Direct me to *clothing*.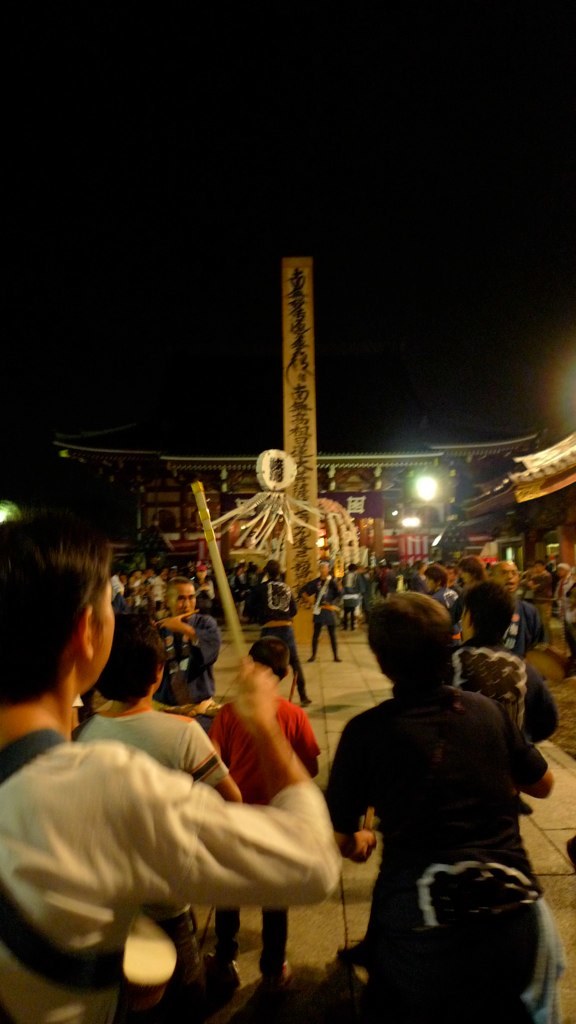
Direction: detection(112, 571, 123, 595).
